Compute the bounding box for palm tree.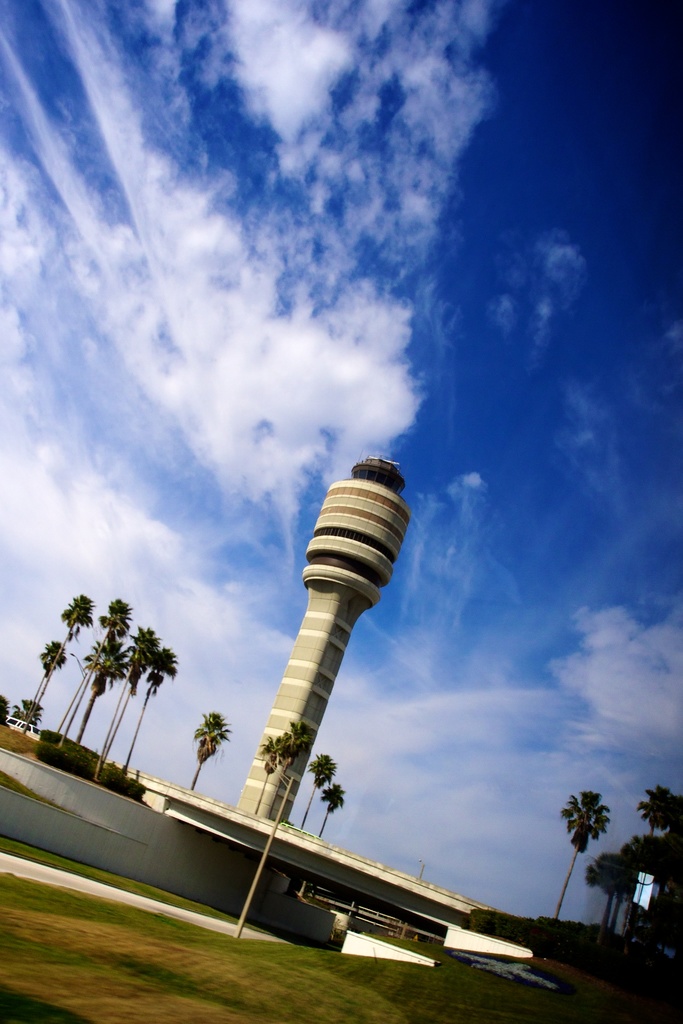
44/604/174/802.
